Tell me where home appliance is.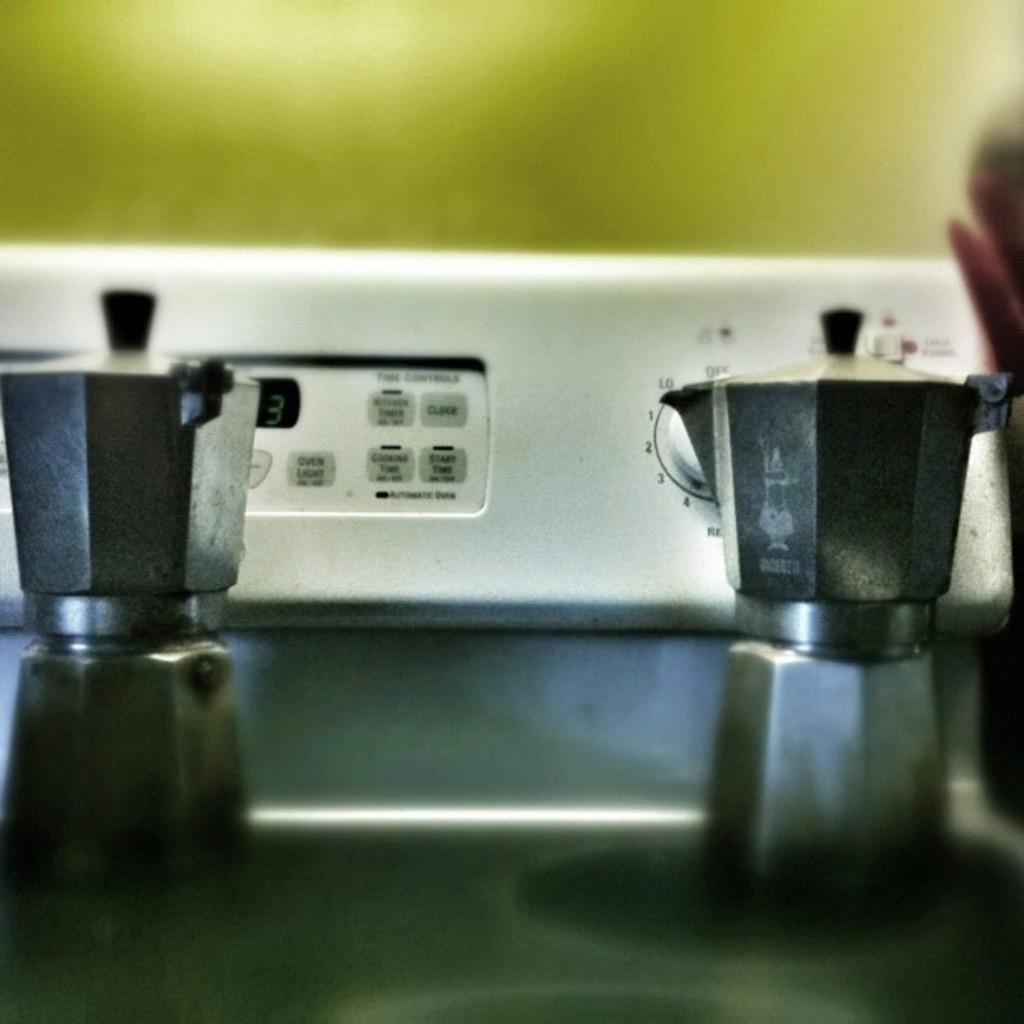
home appliance is at rect(0, 141, 1014, 992).
